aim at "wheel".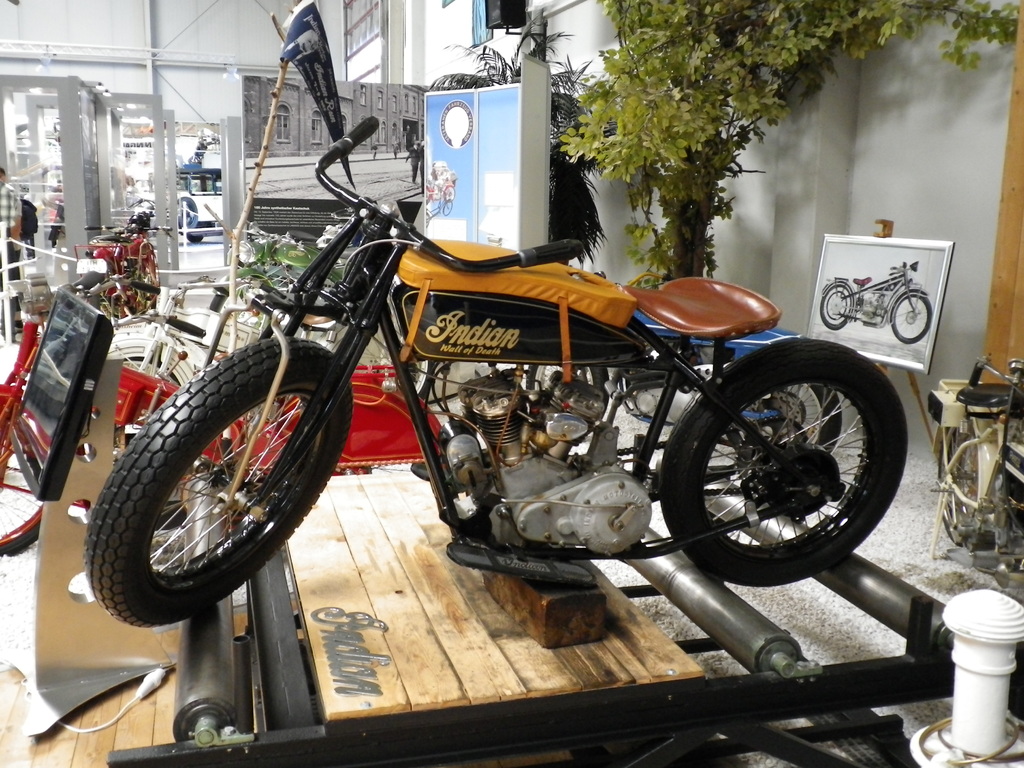
Aimed at locate(119, 356, 181, 446).
